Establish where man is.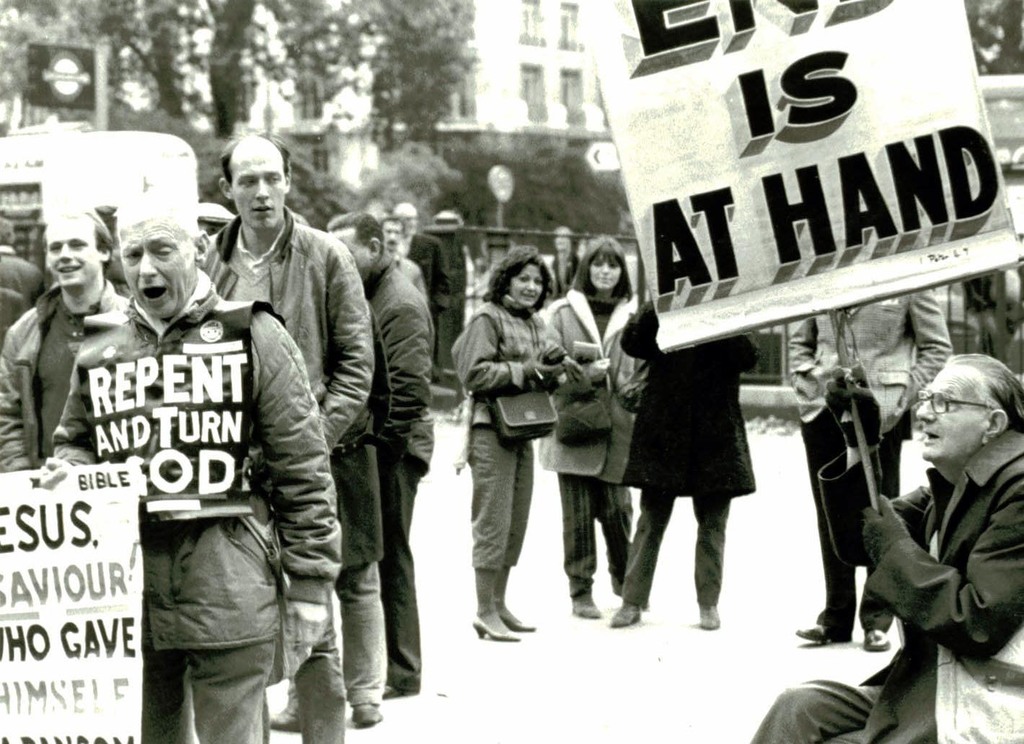
Established at box=[612, 299, 756, 629].
